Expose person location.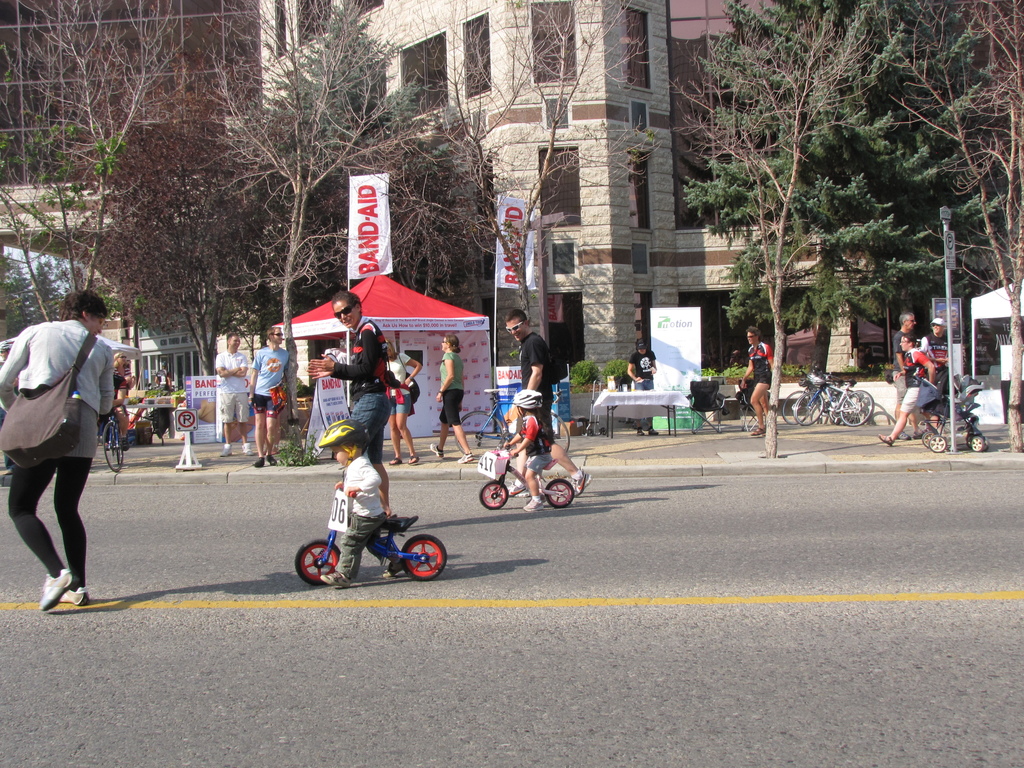
Exposed at (502, 390, 552, 515).
